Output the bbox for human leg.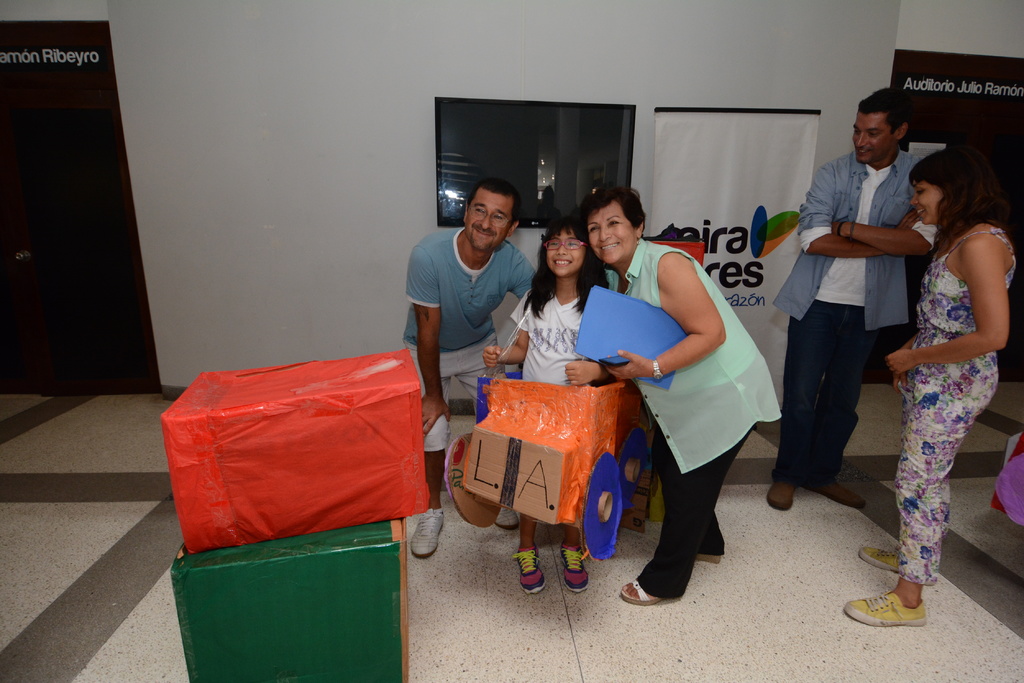
pyautogui.locateOnScreen(403, 333, 450, 556).
